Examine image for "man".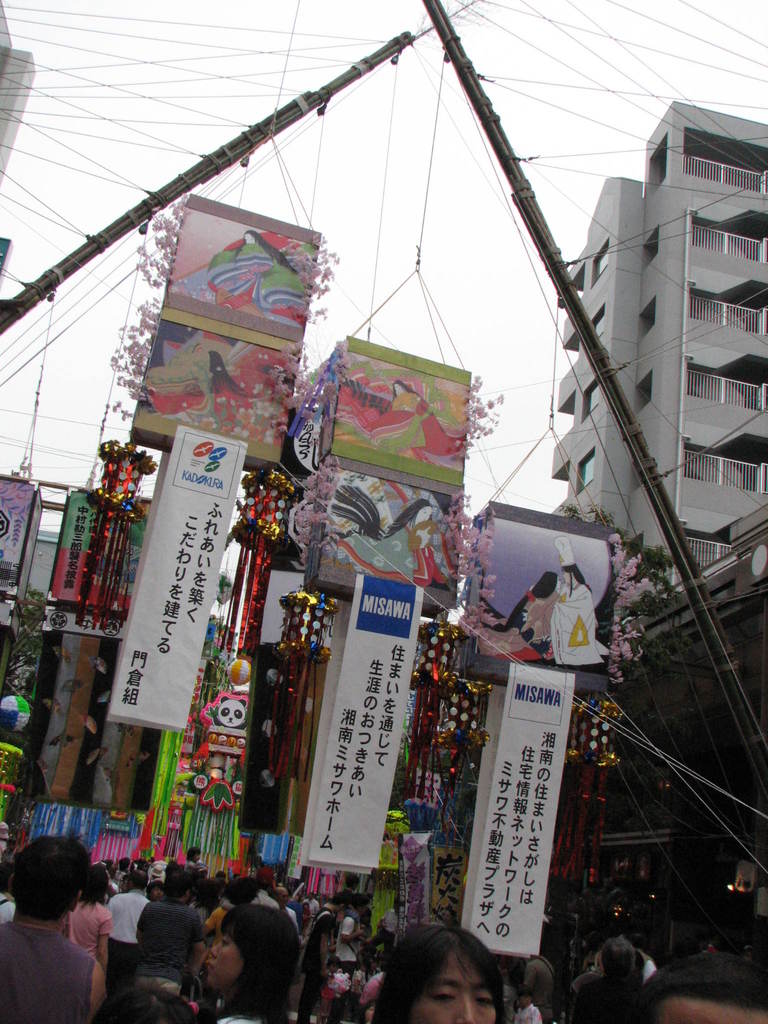
Examination result: x1=525, y1=944, x2=560, y2=1023.
